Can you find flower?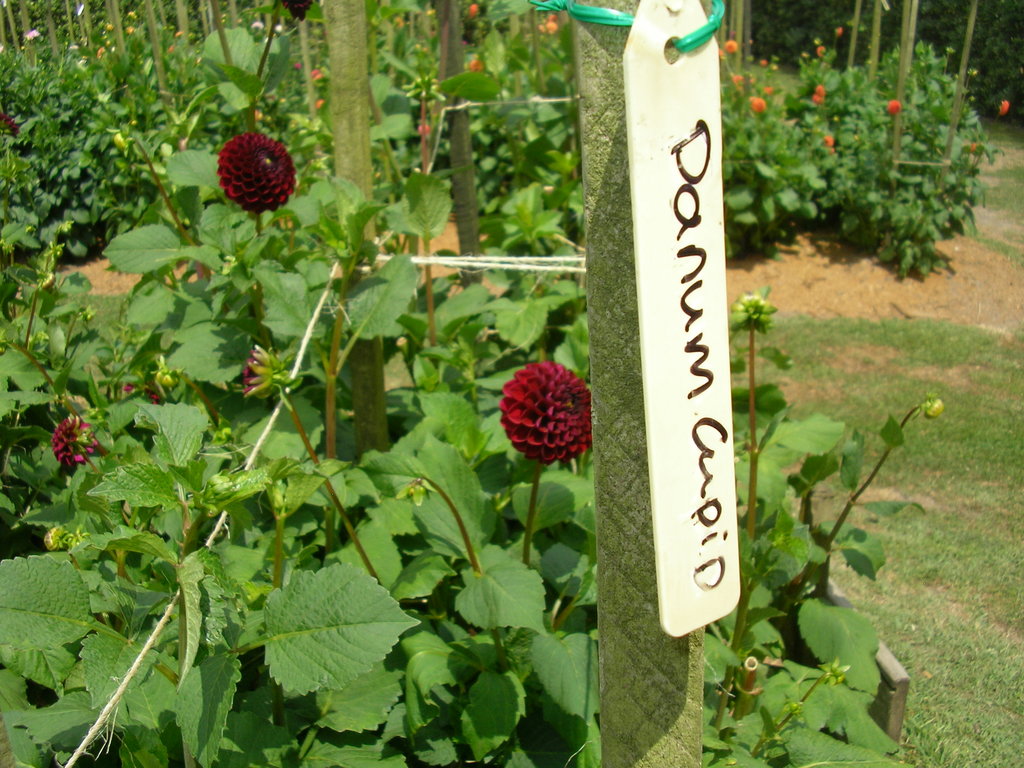
Yes, bounding box: 243:347:276:401.
